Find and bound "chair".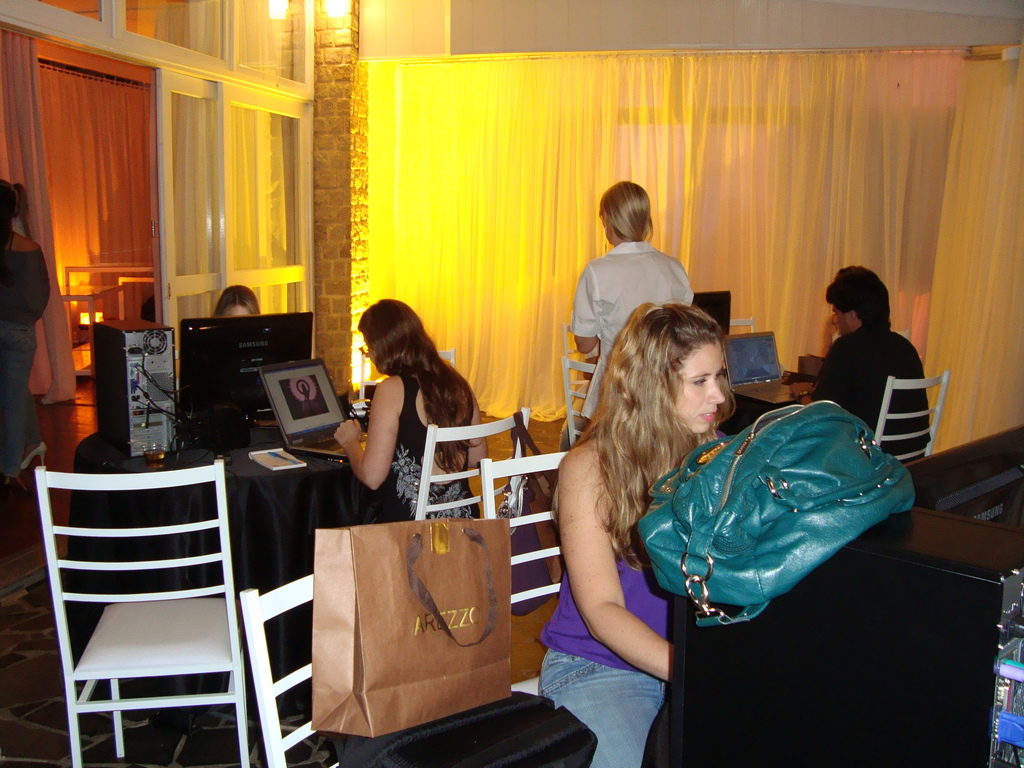
Bound: Rect(35, 461, 250, 764).
